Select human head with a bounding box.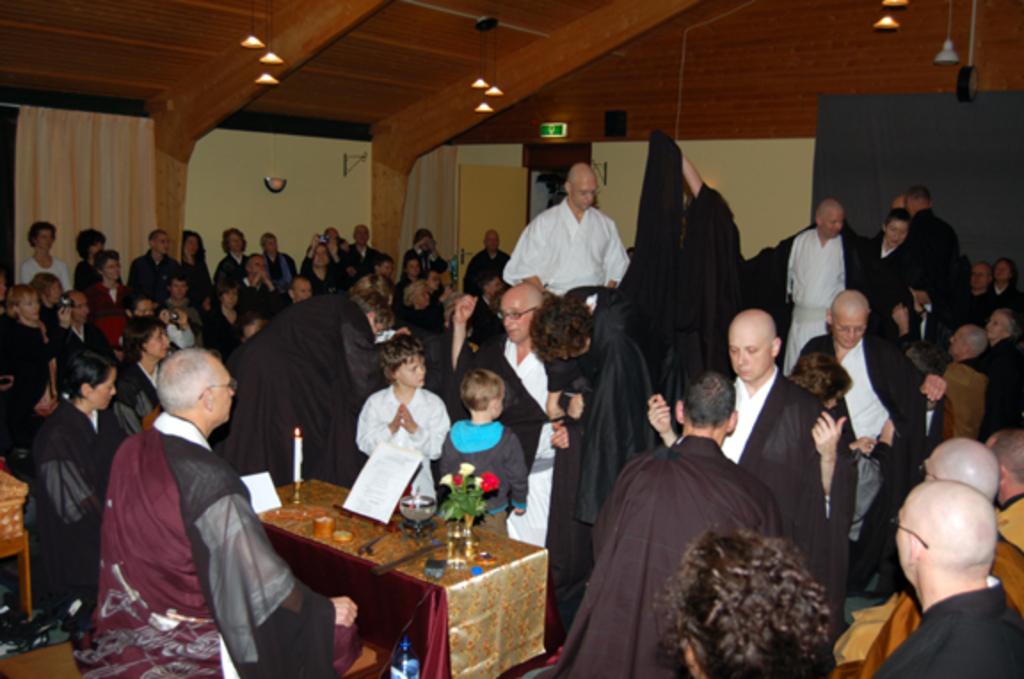
172,279,188,302.
